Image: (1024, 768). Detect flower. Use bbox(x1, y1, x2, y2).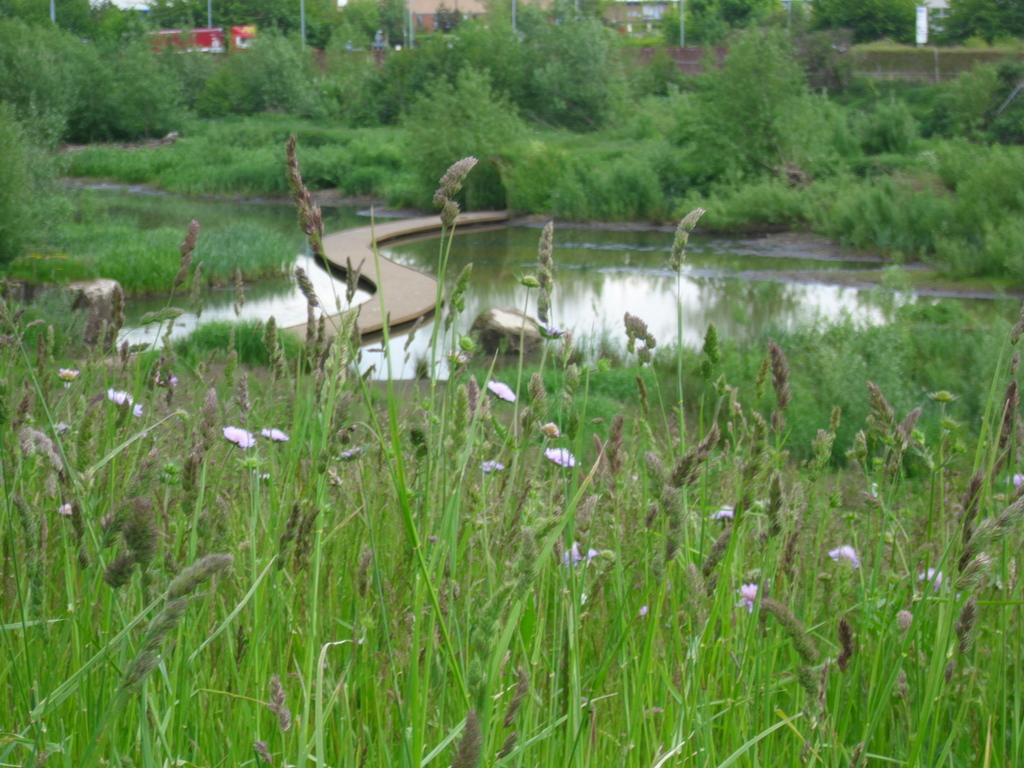
bbox(258, 426, 291, 442).
